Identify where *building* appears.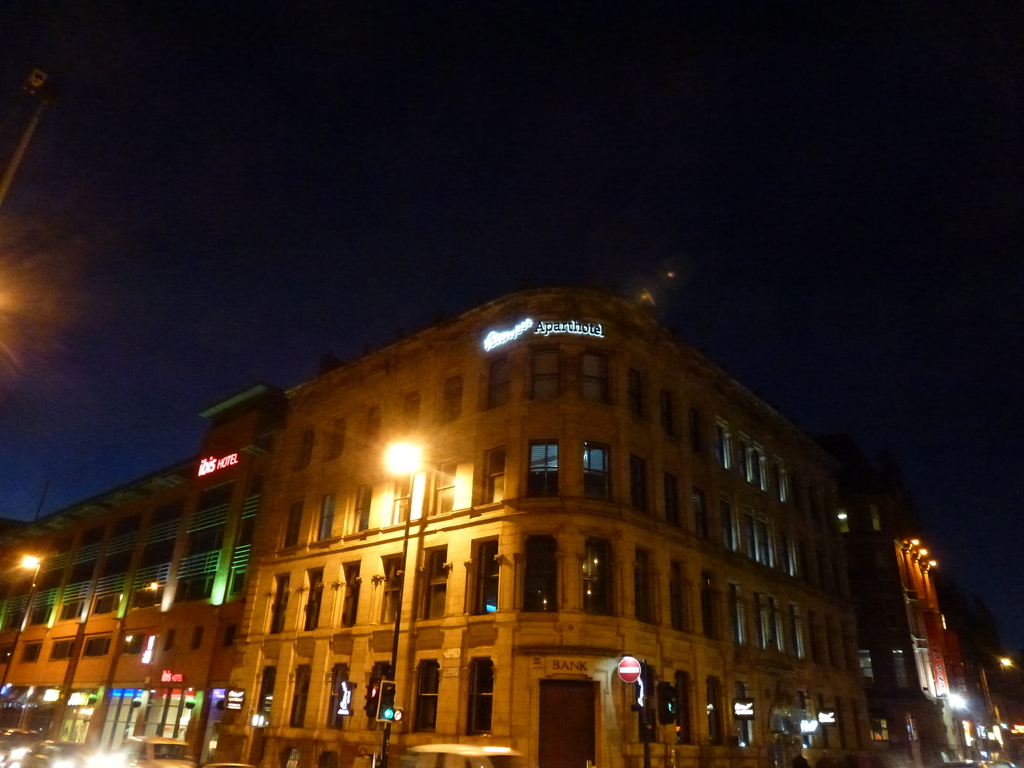
Appears at {"x1": 0, "y1": 389, "x2": 284, "y2": 767}.
